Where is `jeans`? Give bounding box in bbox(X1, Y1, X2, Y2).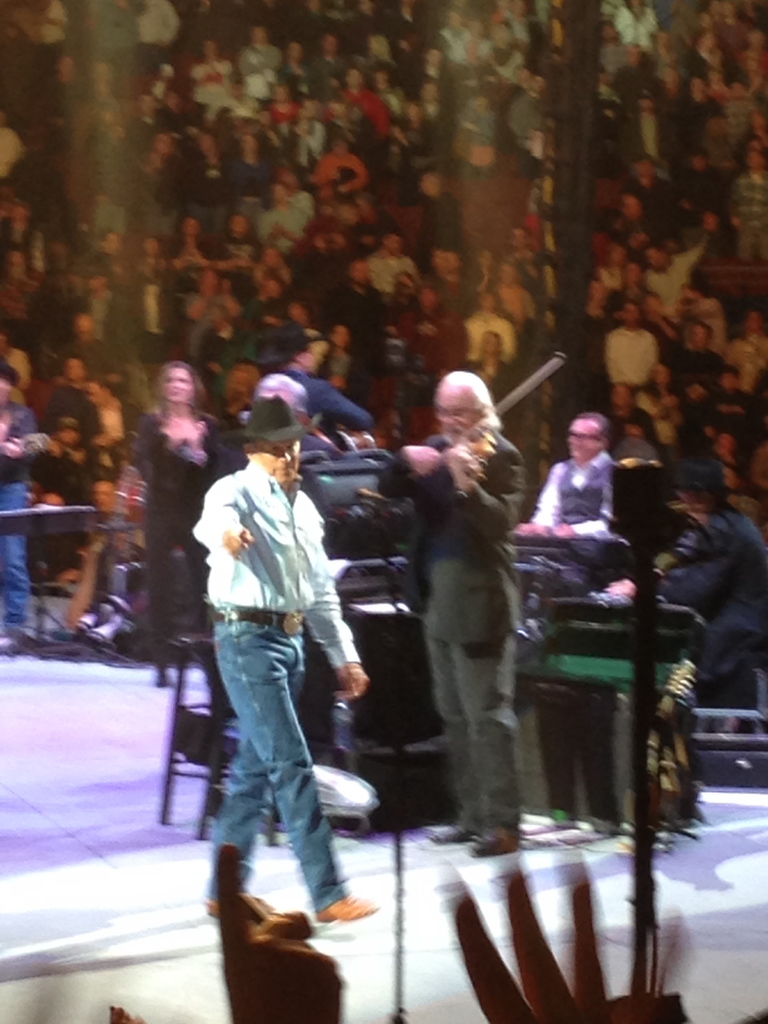
bbox(0, 484, 33, 622).
